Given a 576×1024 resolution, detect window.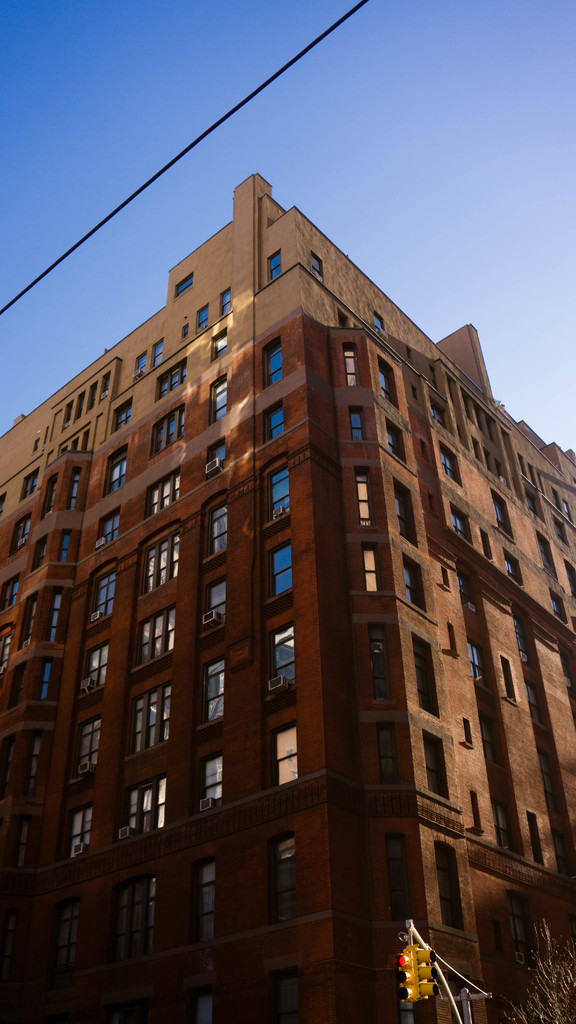
(left=114, top=875, right=151, bottom=961).
